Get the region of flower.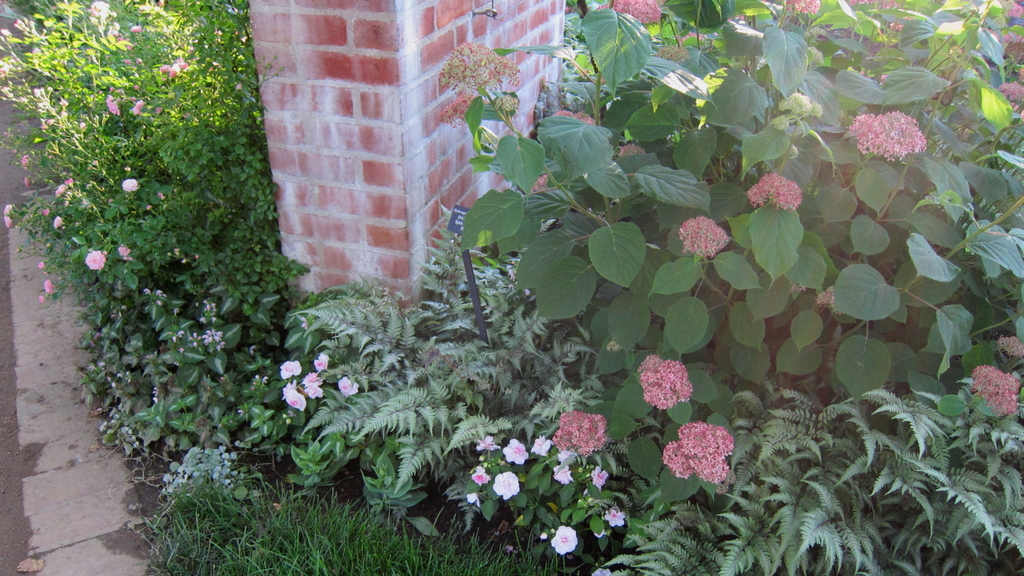
<bbox>338, 376, 358, 398</bbox>.
